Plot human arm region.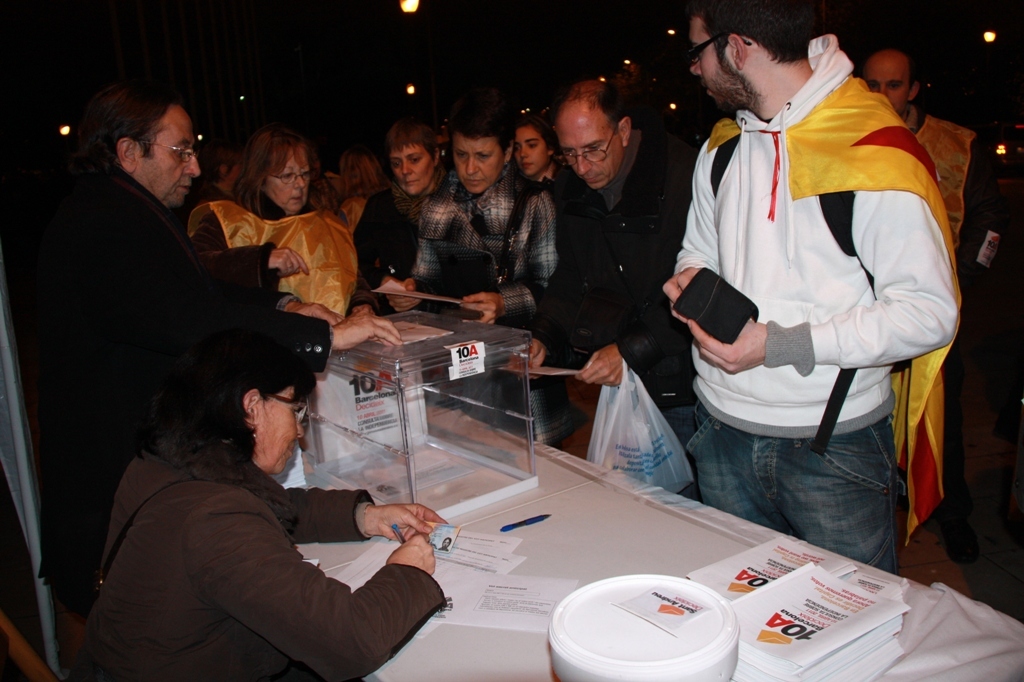
Plotted at {"left": 84, "top": 185, "right": 400, "bottom": 377}.
